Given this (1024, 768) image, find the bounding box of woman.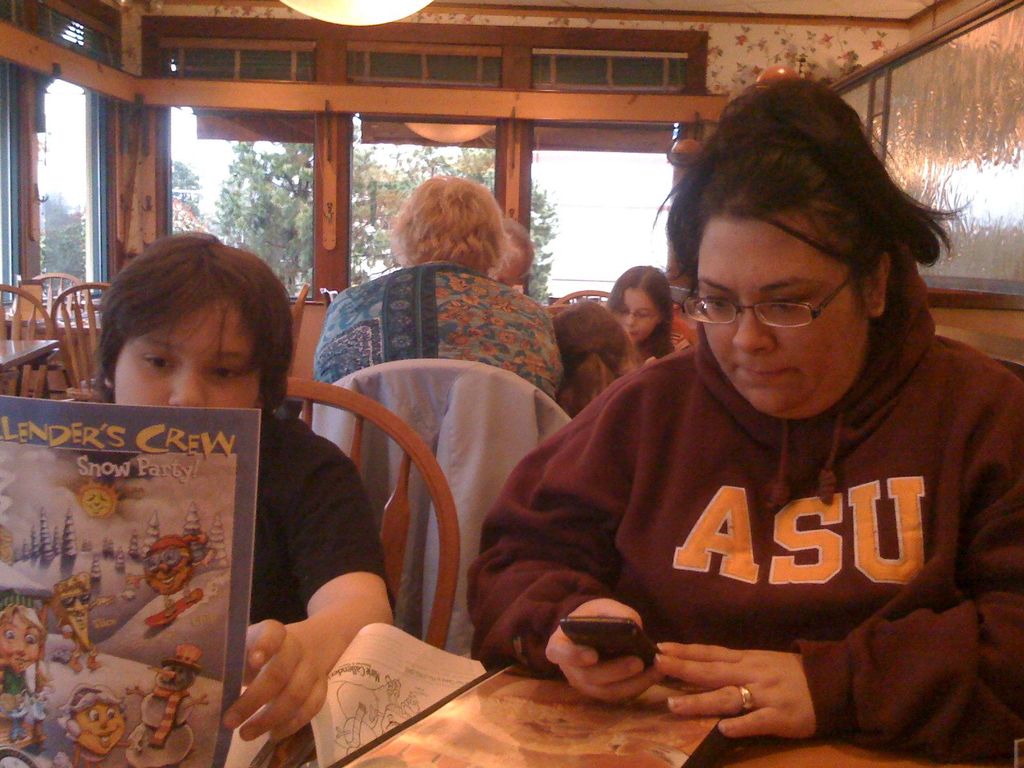
region(604, 253, 677, 362).
